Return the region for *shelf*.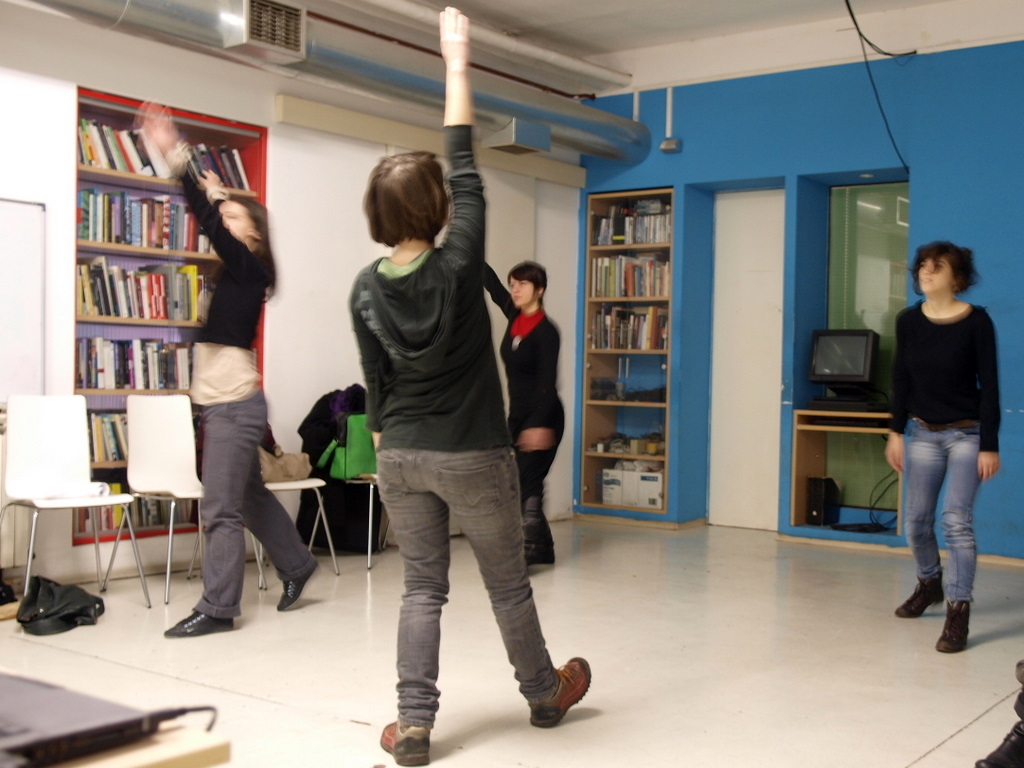
{"x1": 577, "y1": 195, "x2": 674, "y2": 509}.
